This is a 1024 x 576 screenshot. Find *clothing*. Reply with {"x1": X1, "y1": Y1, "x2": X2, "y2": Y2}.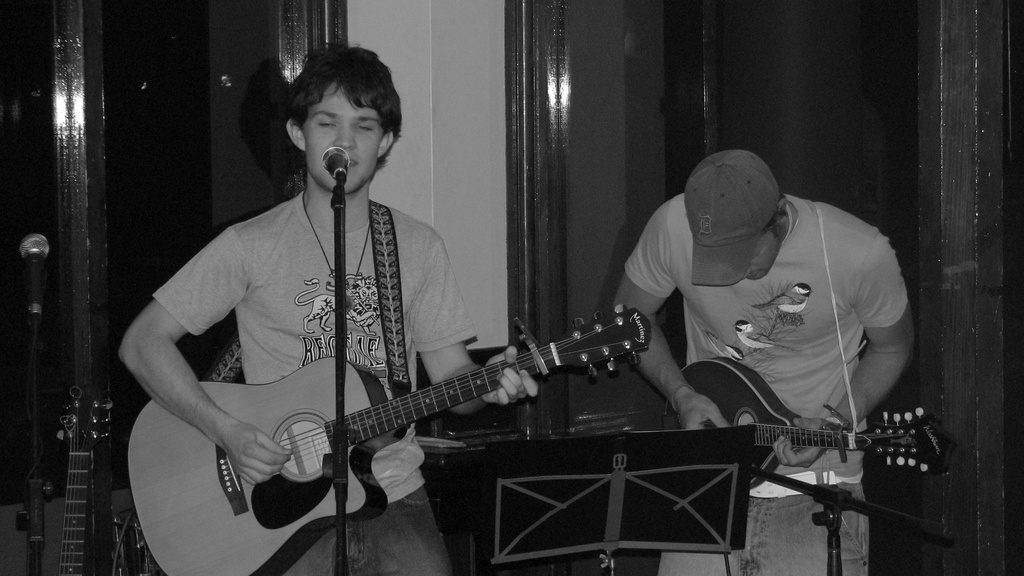
{"x1": 151, "y1": 189, "x2": 478, "y2": 575}.
